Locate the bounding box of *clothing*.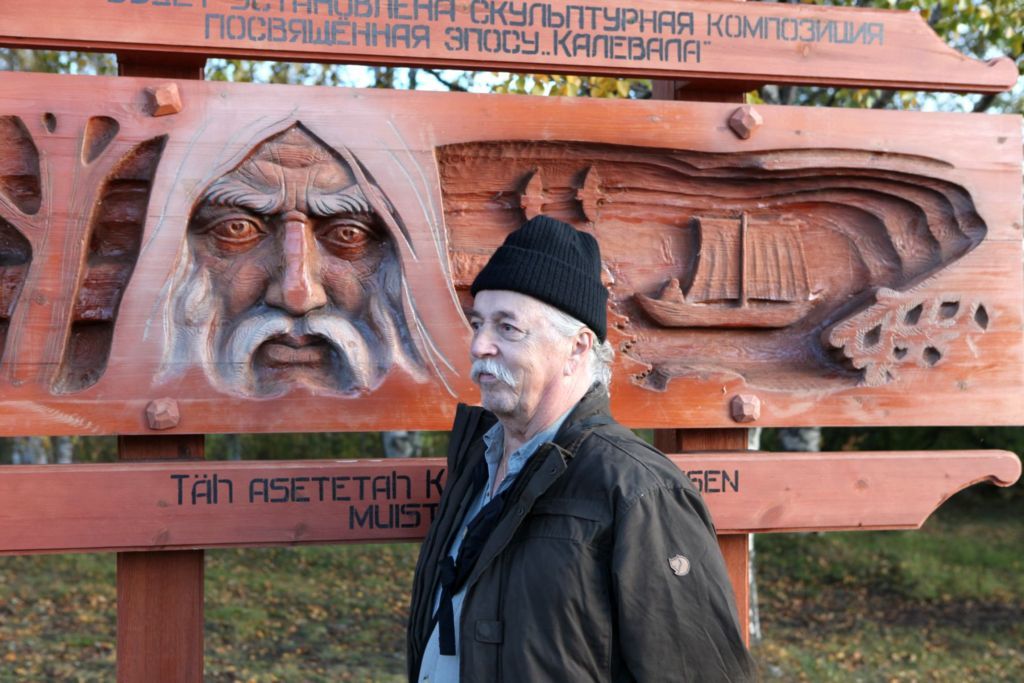
Bounding box: left=416, top=380, right=757, bottom=682.
